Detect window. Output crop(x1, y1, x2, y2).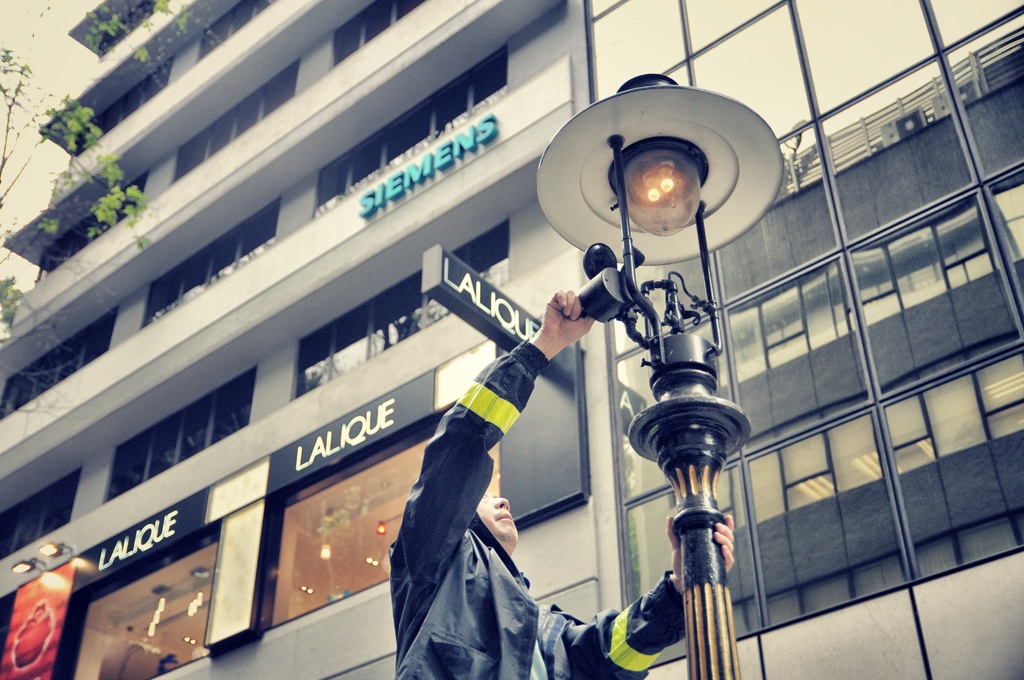
crop(193, 0, 294, 68).
